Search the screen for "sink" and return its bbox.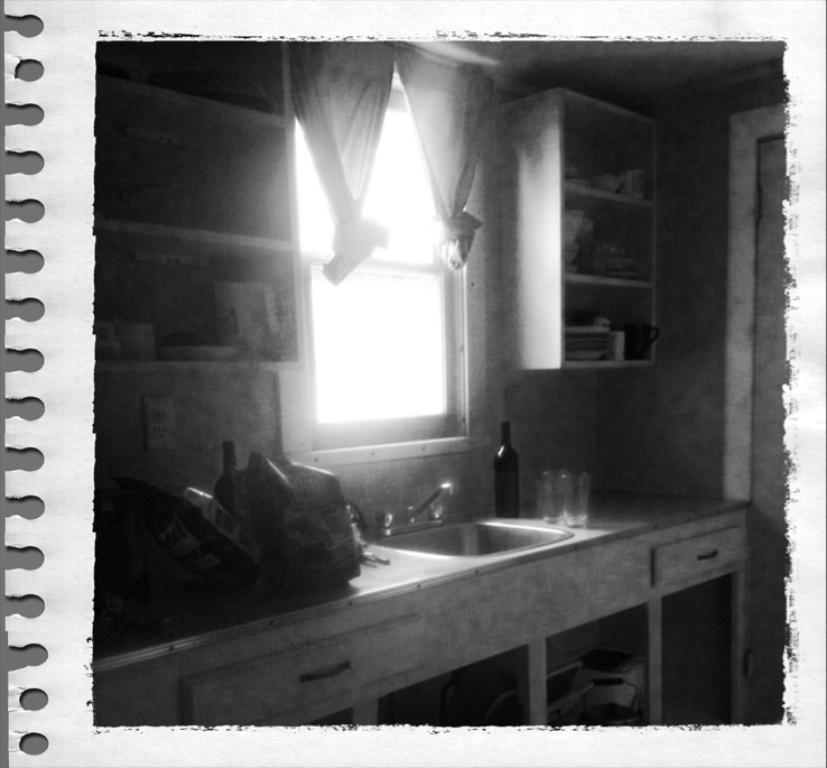
Found: 362/481/575/562.
